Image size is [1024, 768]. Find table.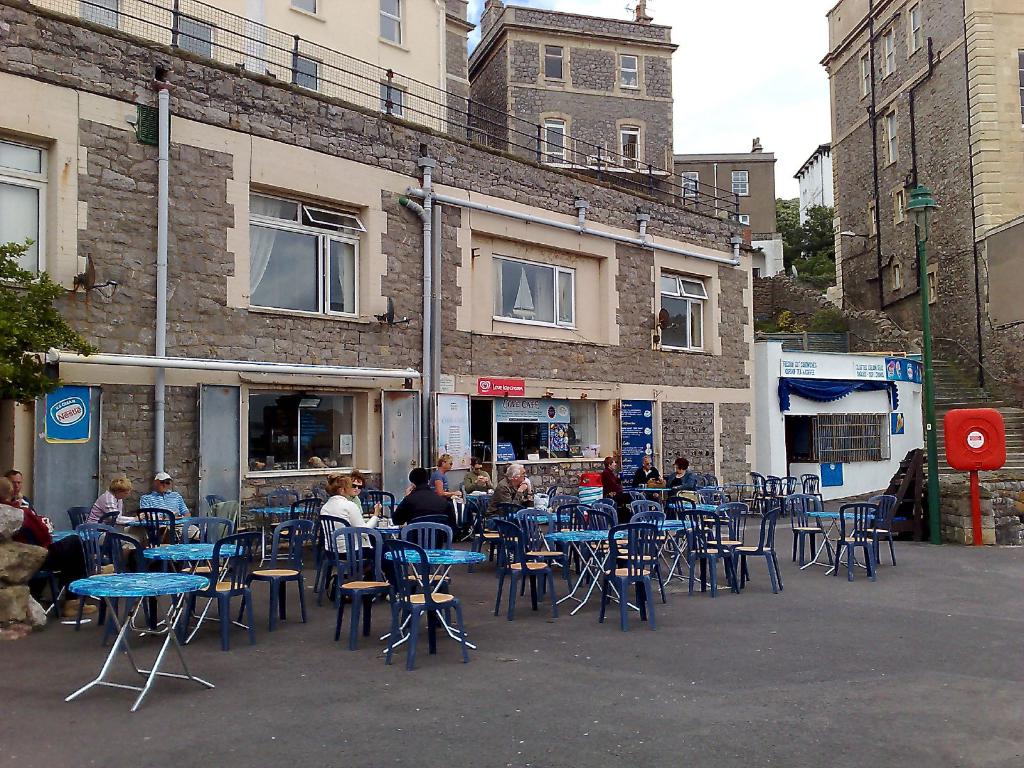
crop(625, 511, 726, 593).
